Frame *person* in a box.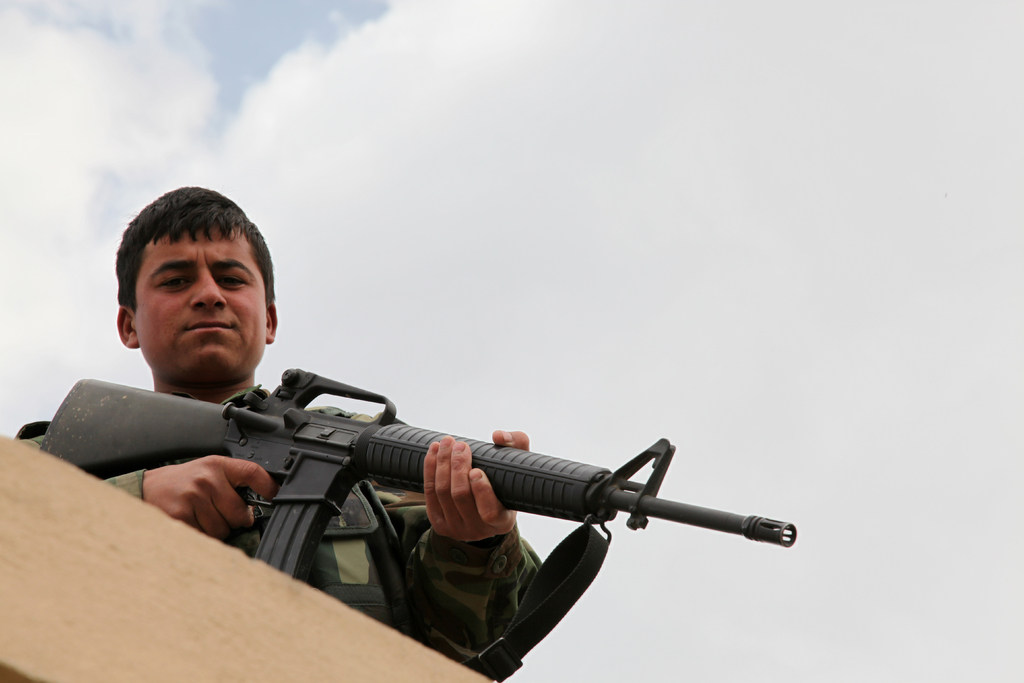
{"left": 18, "top": 184, "right": 543, "bottom": 661}.
